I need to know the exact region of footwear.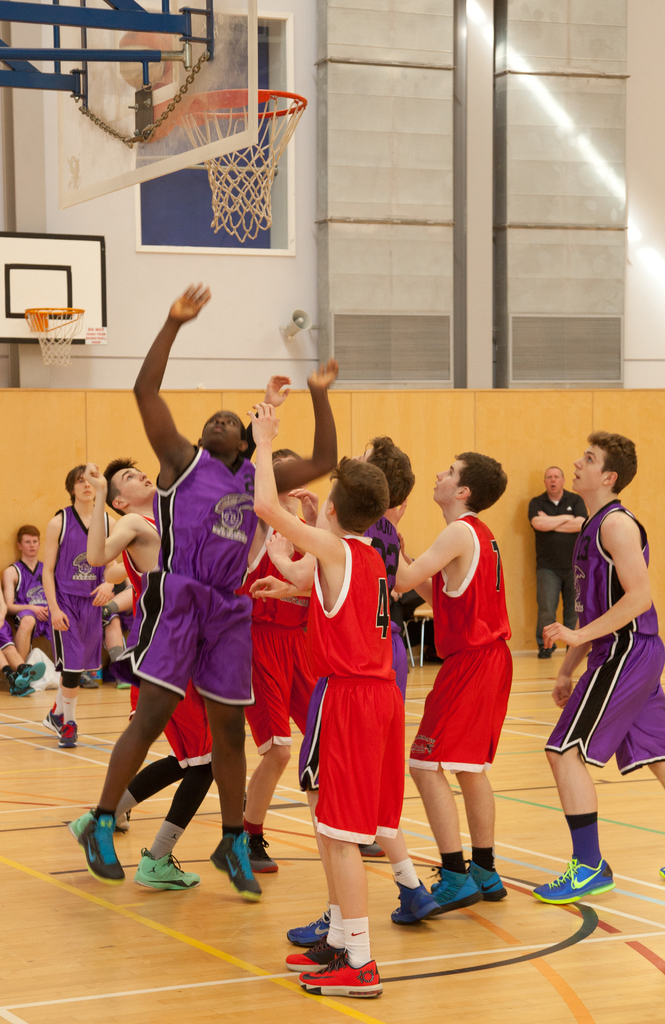
Region: 67 808 127 883.
